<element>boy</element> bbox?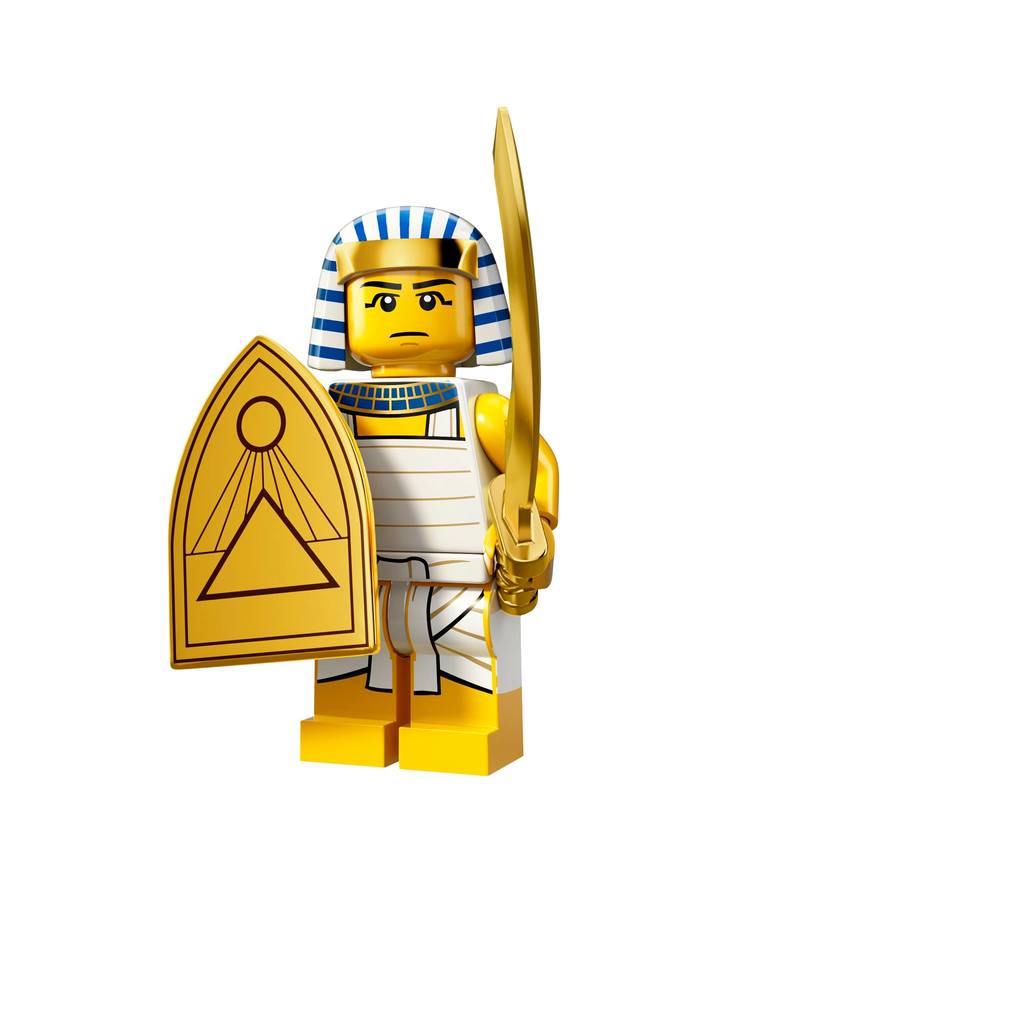
160,102,556,772
